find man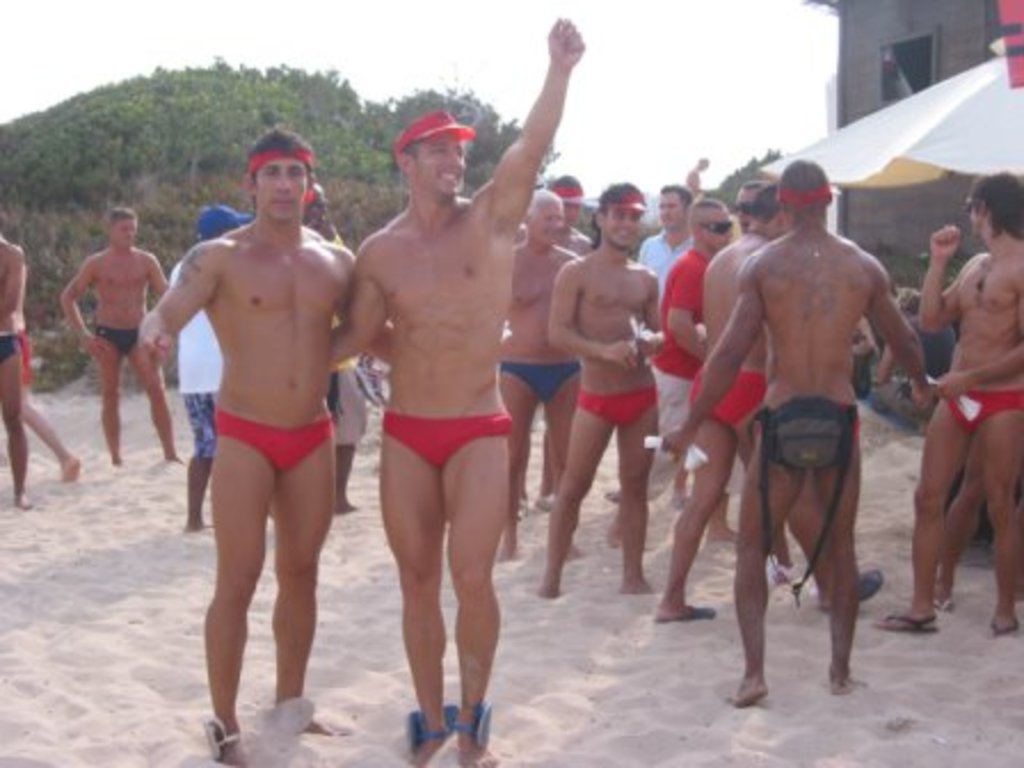
bbox(533, 178, 667, 608)
